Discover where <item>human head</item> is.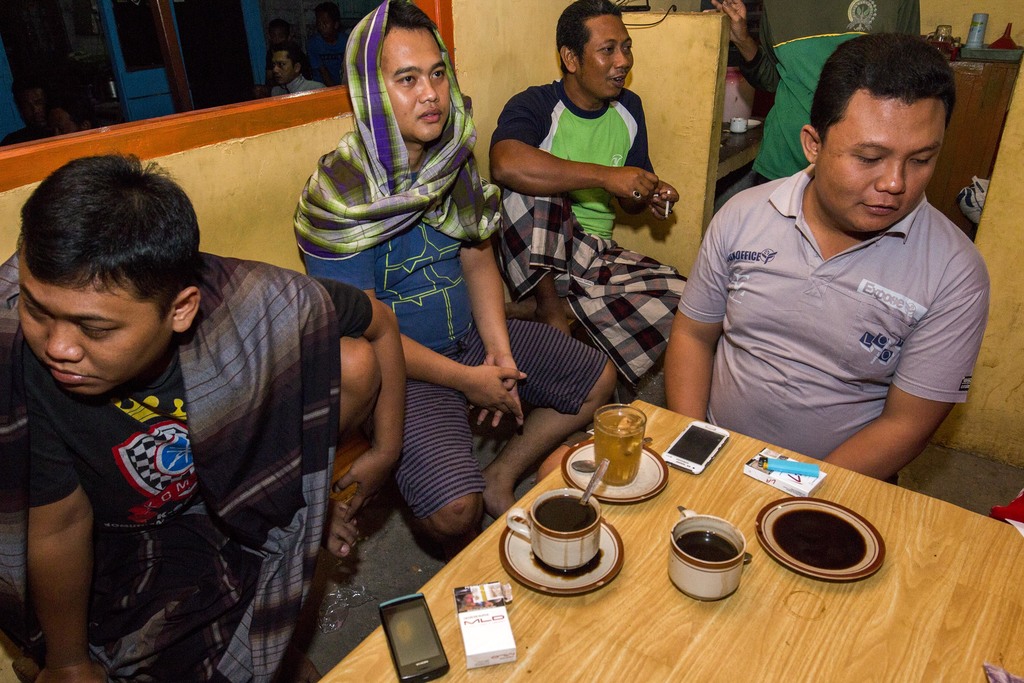
Discovered at locate(14, 147, 248, 408).
